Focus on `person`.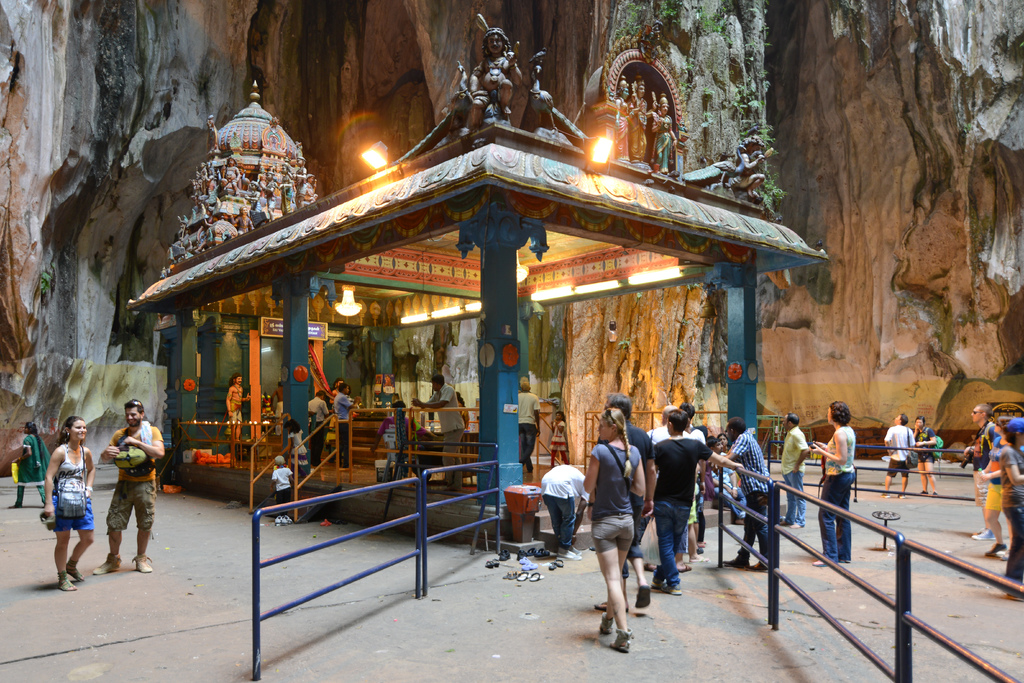
Focused at {"left": 309, "top": 388, "right": 334, "bottom": 461}.
